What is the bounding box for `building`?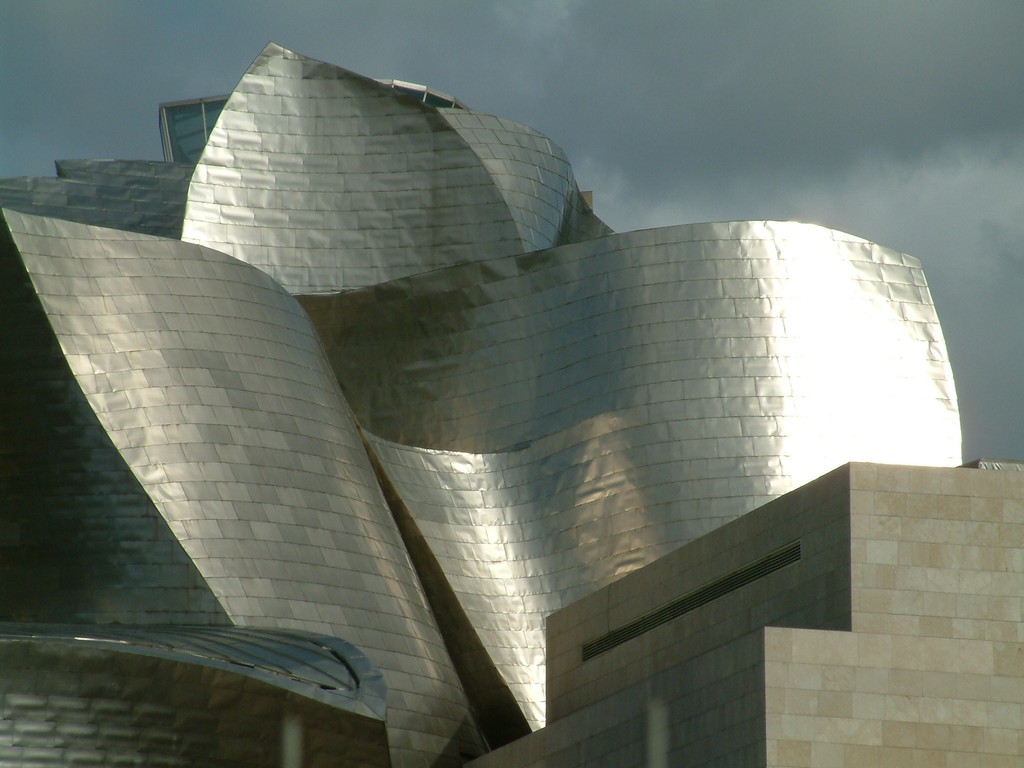
474, 467, 1023, 766.
